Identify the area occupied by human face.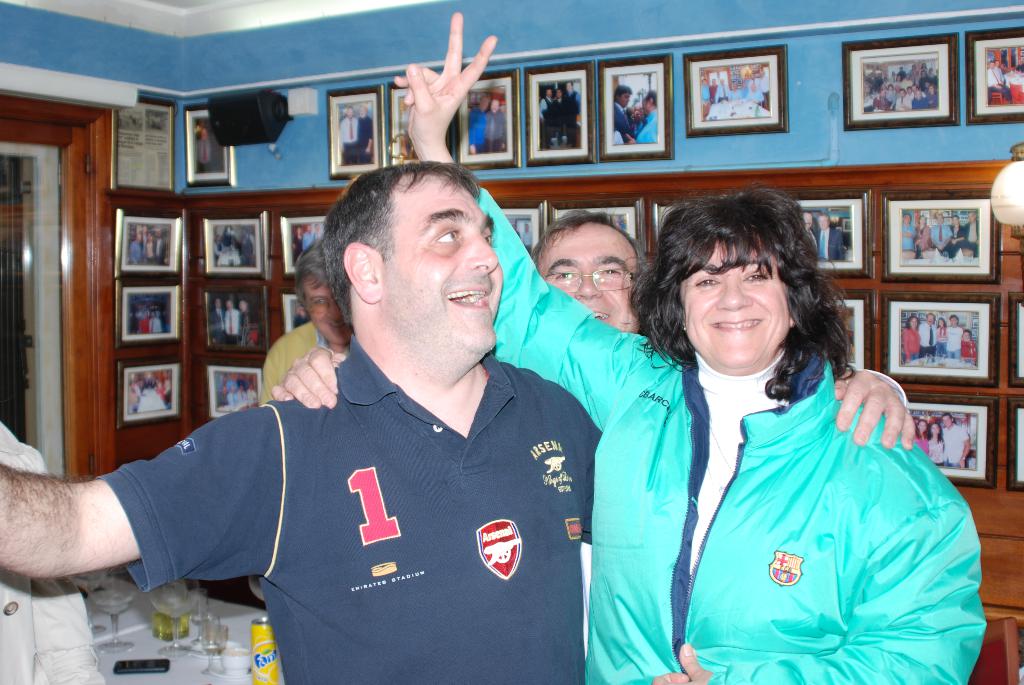
Area: (x1=300, y1=274, x2=355, y2=343).
